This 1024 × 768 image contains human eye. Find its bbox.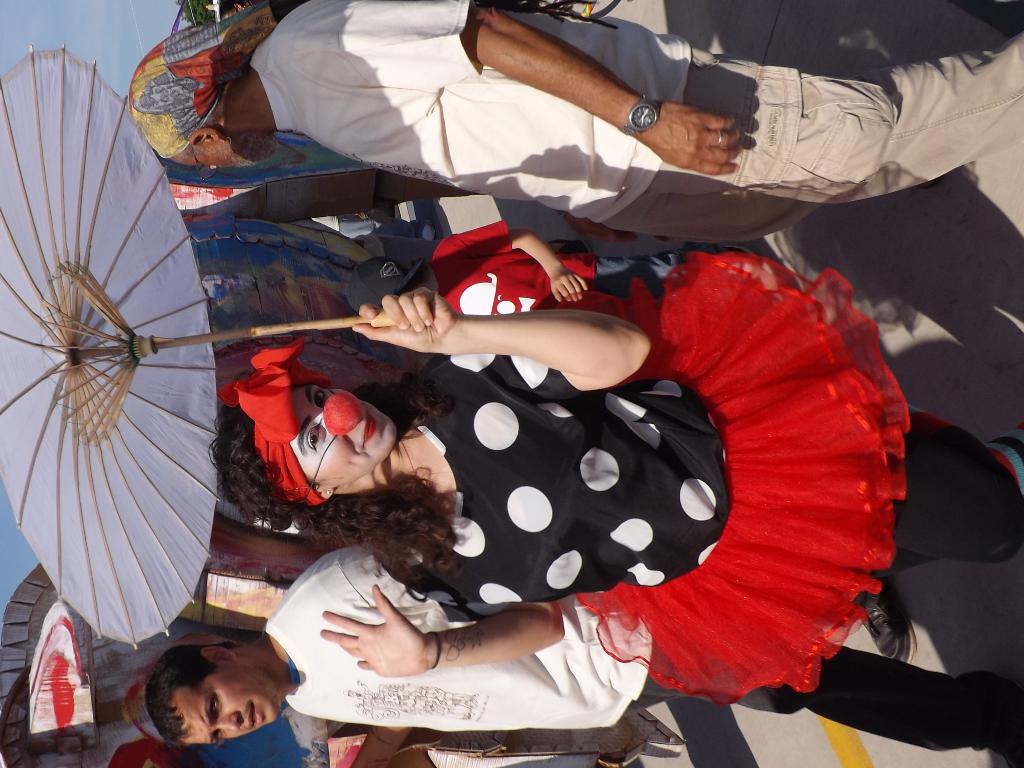
pyautogui.locateOnScreen(204, 696, 218, 715).
